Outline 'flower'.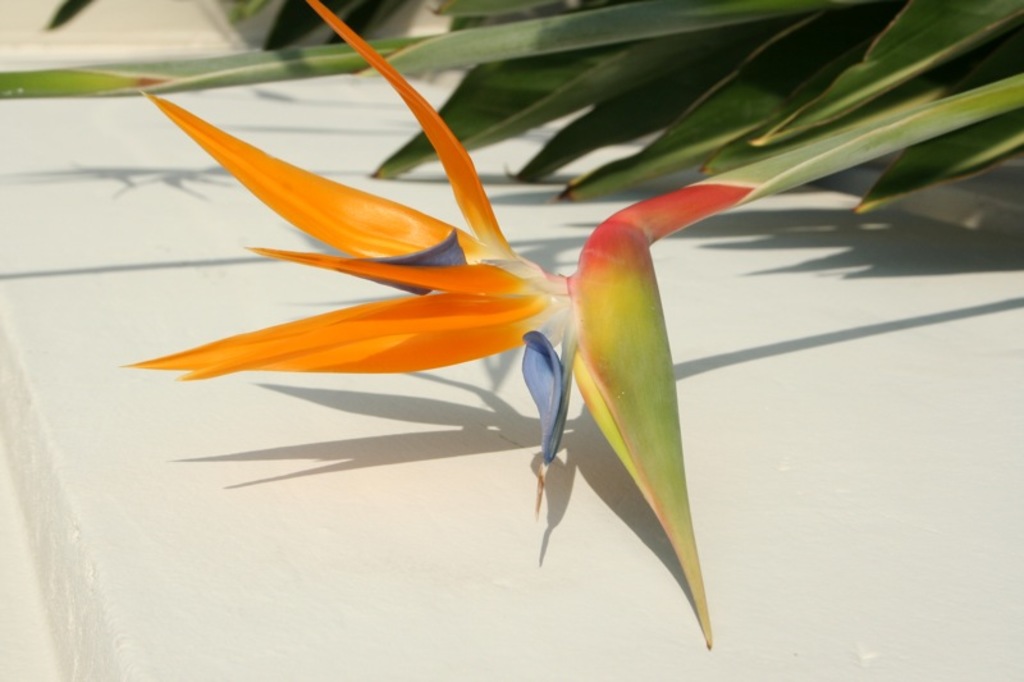
Outline: {"x1": 124, "y1": 0, "x2": 709, "y2": 656}.
